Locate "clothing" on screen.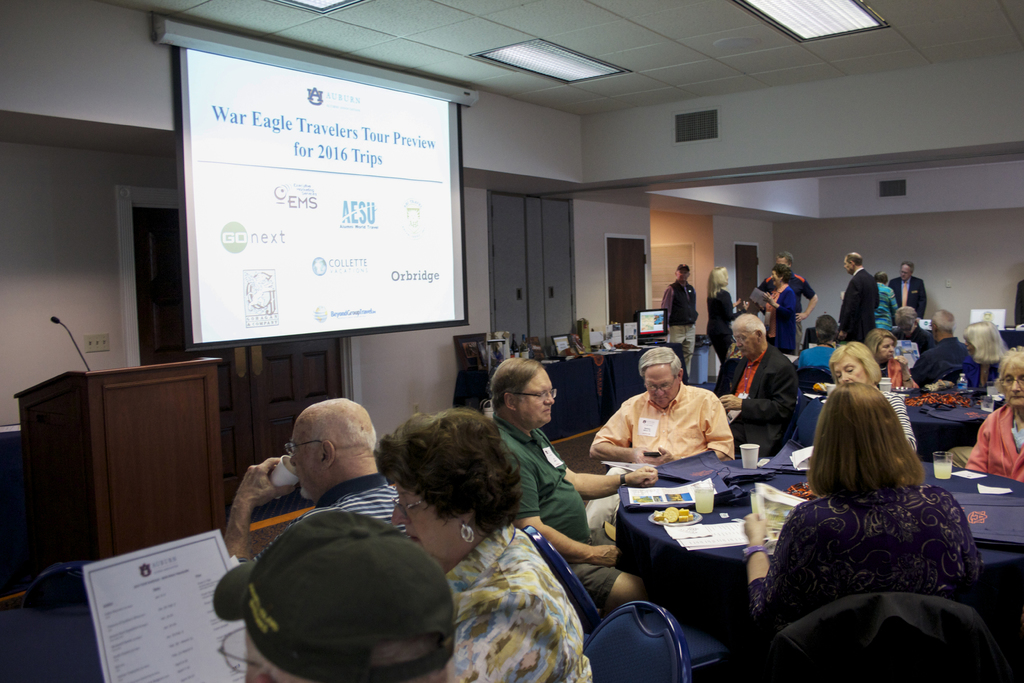
On screen at <box>760,281,797,352</box>.
